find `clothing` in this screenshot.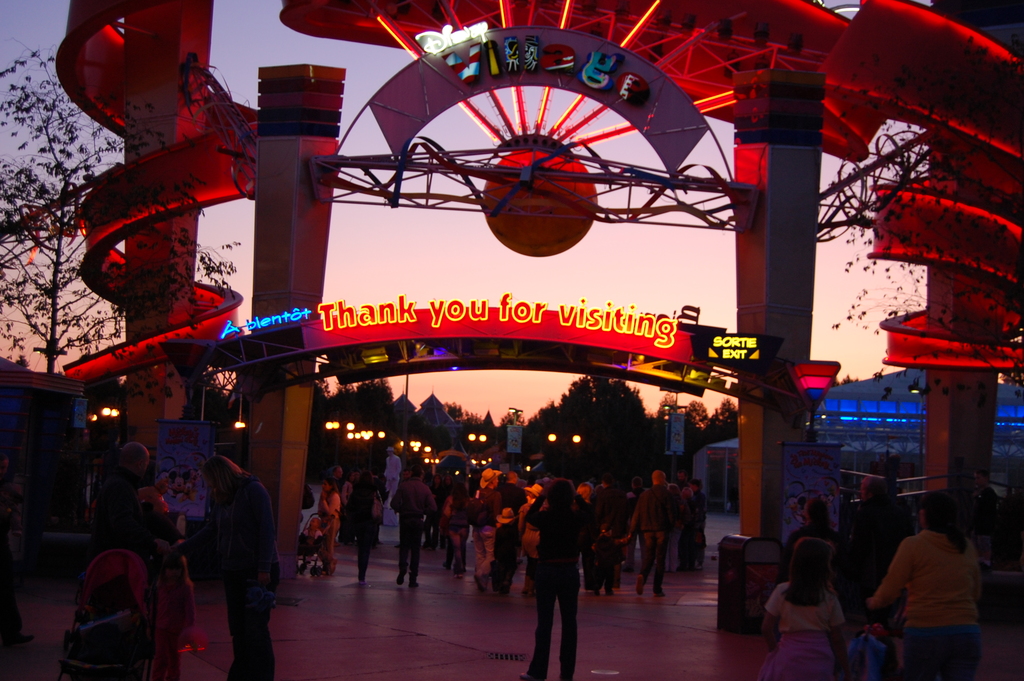
The bounding box for `clothing` is 877/505/1000/664.
